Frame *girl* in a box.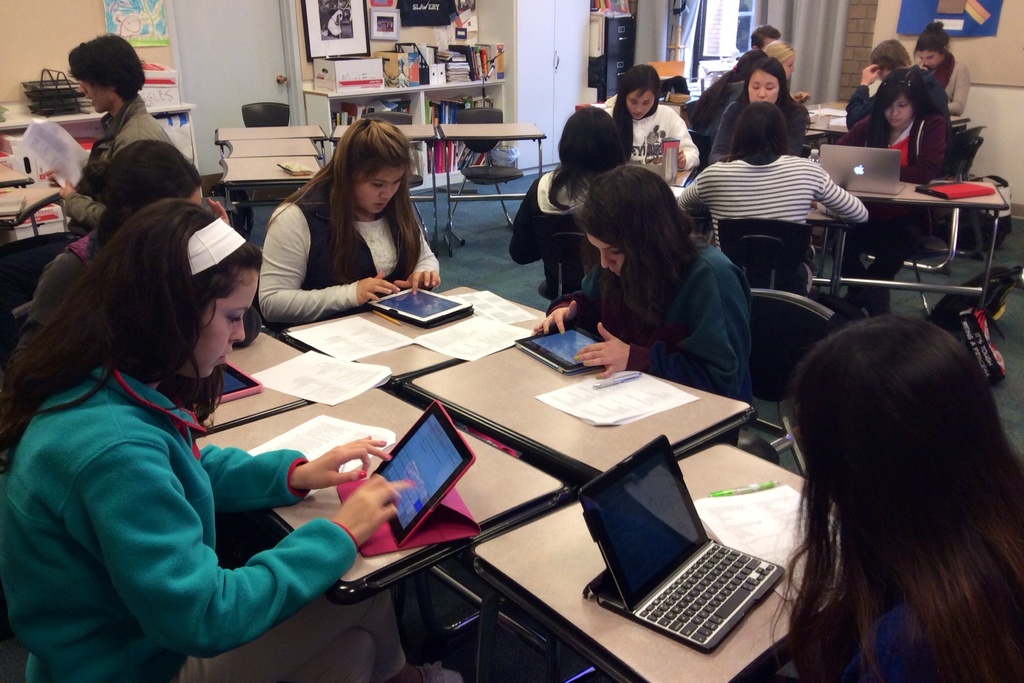
detection(760, 40, 797, 81).
